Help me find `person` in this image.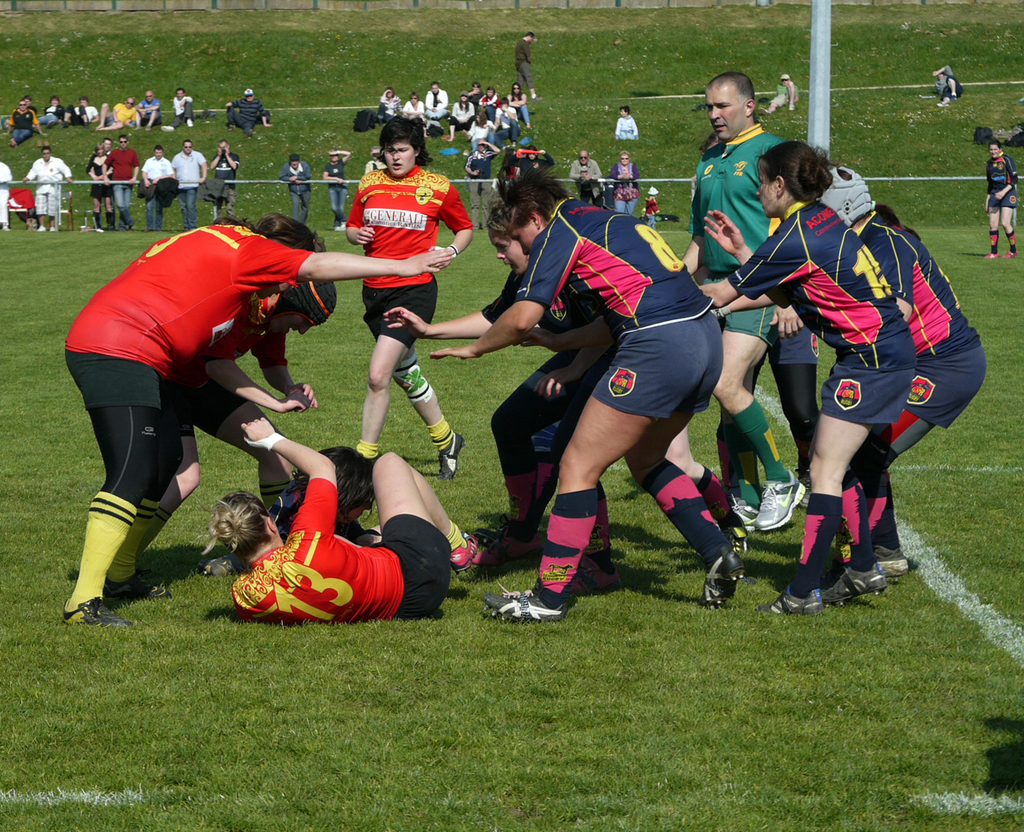
Found it: {"left": 985, "top": 140, "right": 1018, "bottom": 258}.
